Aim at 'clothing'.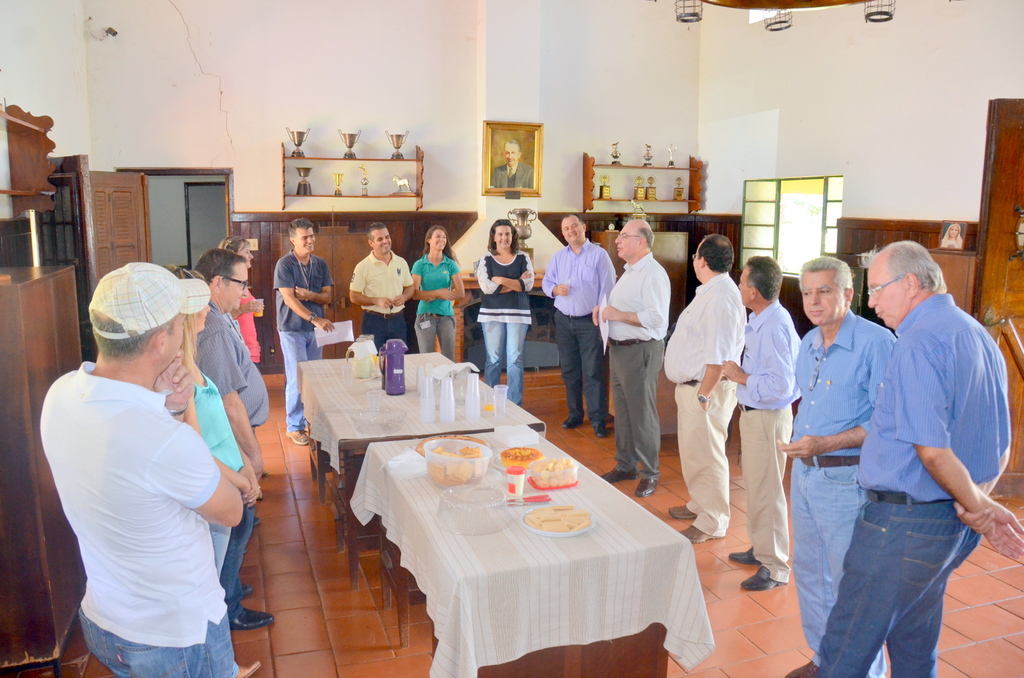
Aimed at <region>545, 243, 618, 423</region>.
